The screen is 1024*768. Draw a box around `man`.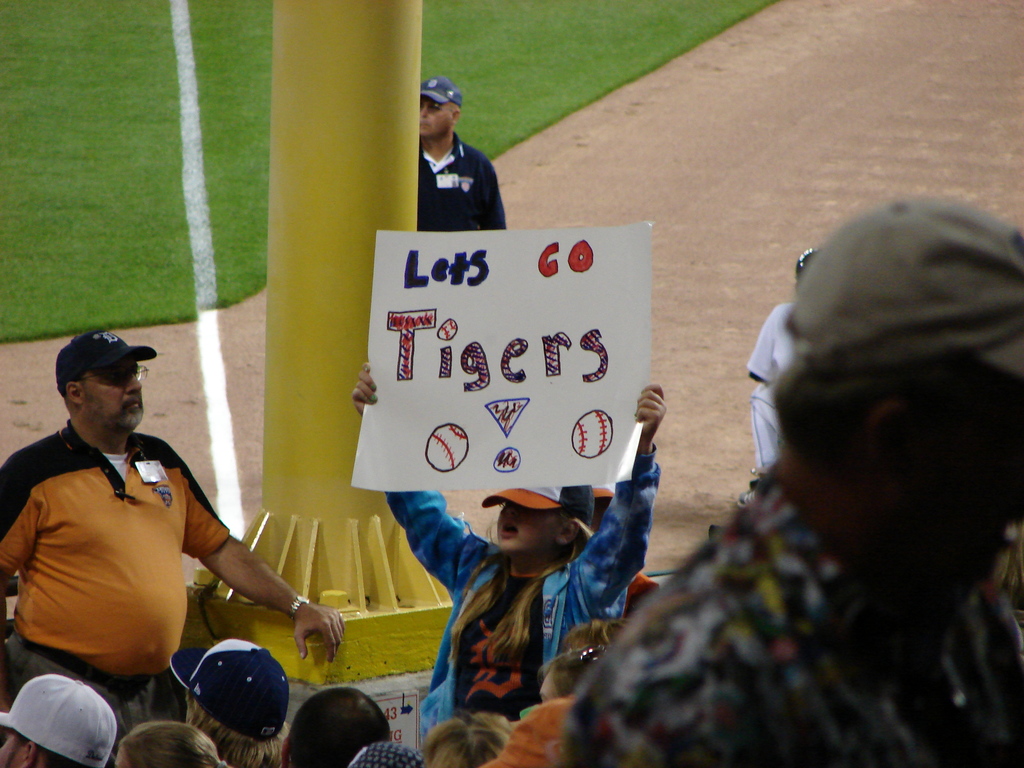
bbox=(415, 76, 509, 234).
